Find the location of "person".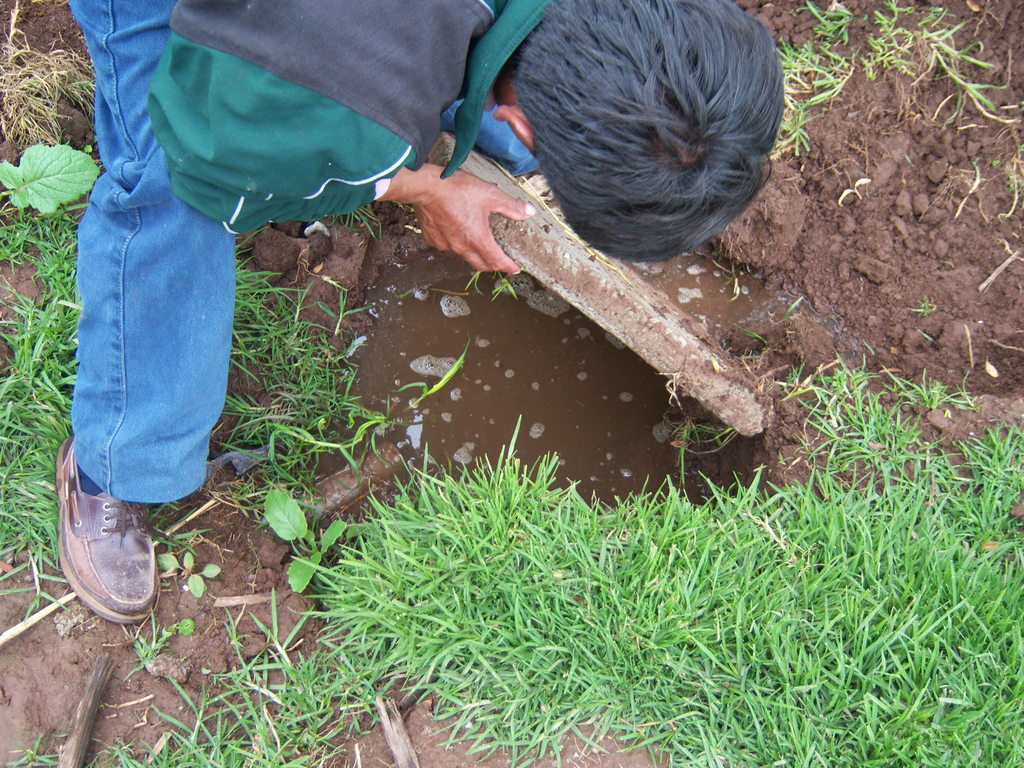
Location: 4 0 764 584.
